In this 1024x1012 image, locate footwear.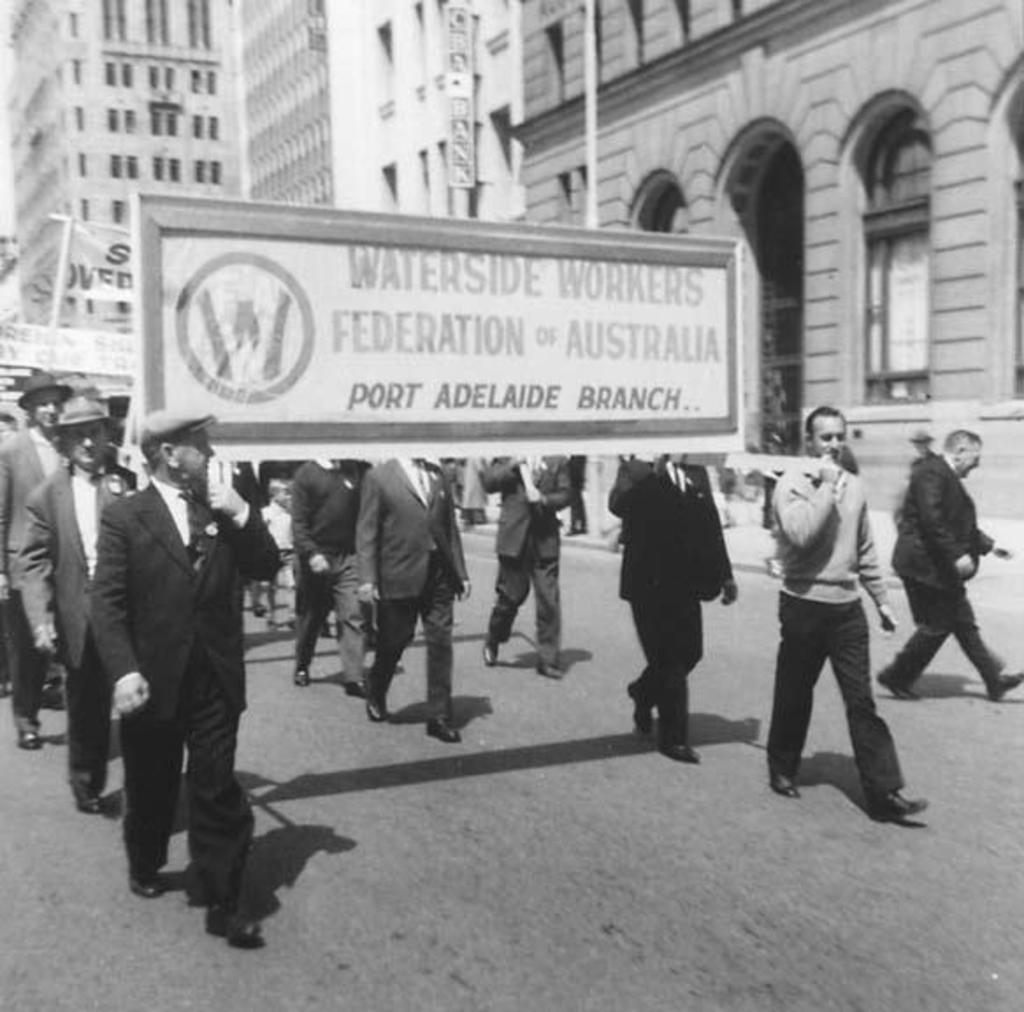
Bounding box: <box>423,708,457,741</box>.
